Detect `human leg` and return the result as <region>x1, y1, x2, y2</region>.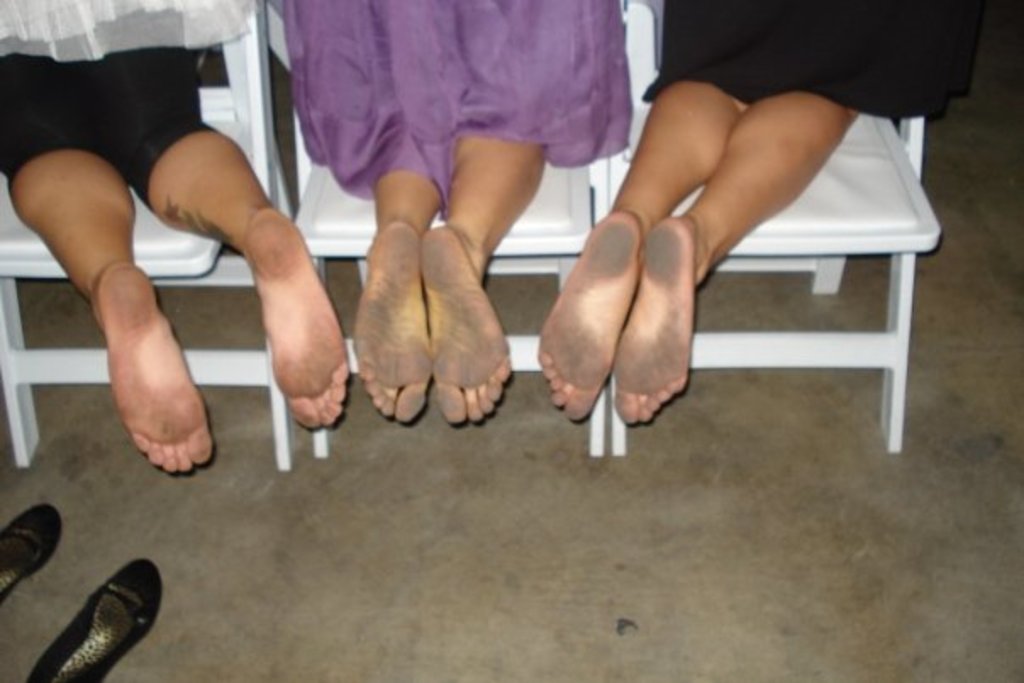
<region>71, 0, 344, 436</region>.
